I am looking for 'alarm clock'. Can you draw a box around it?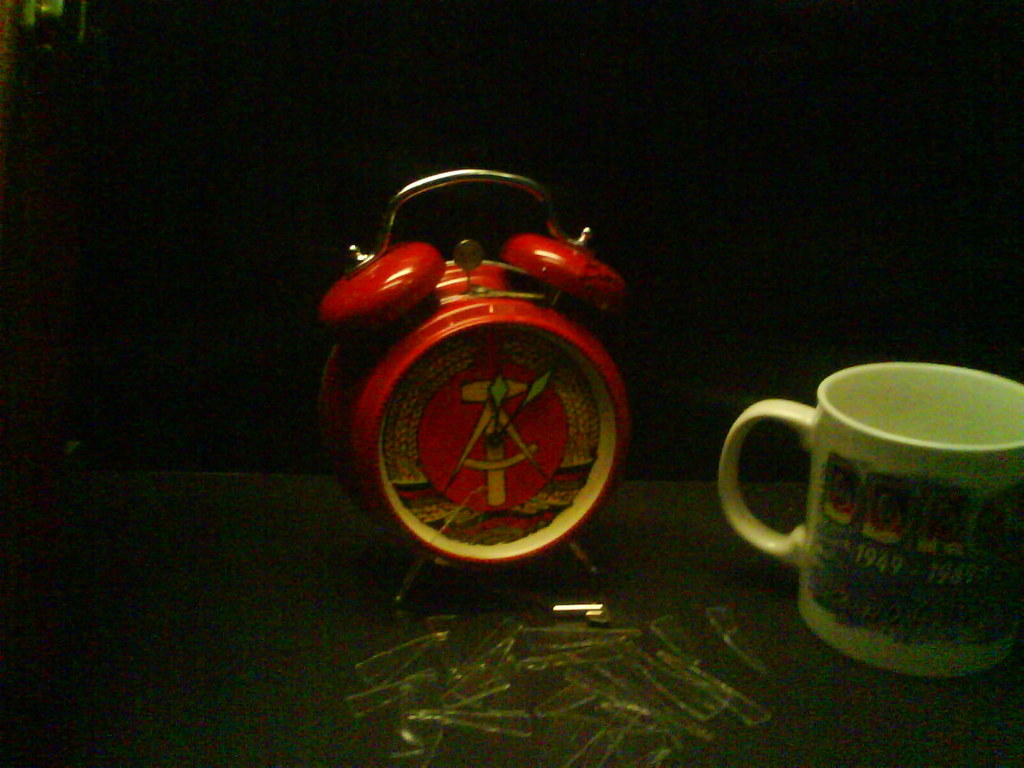
Sure, the bounding box is [313, 165, 630, 630].
